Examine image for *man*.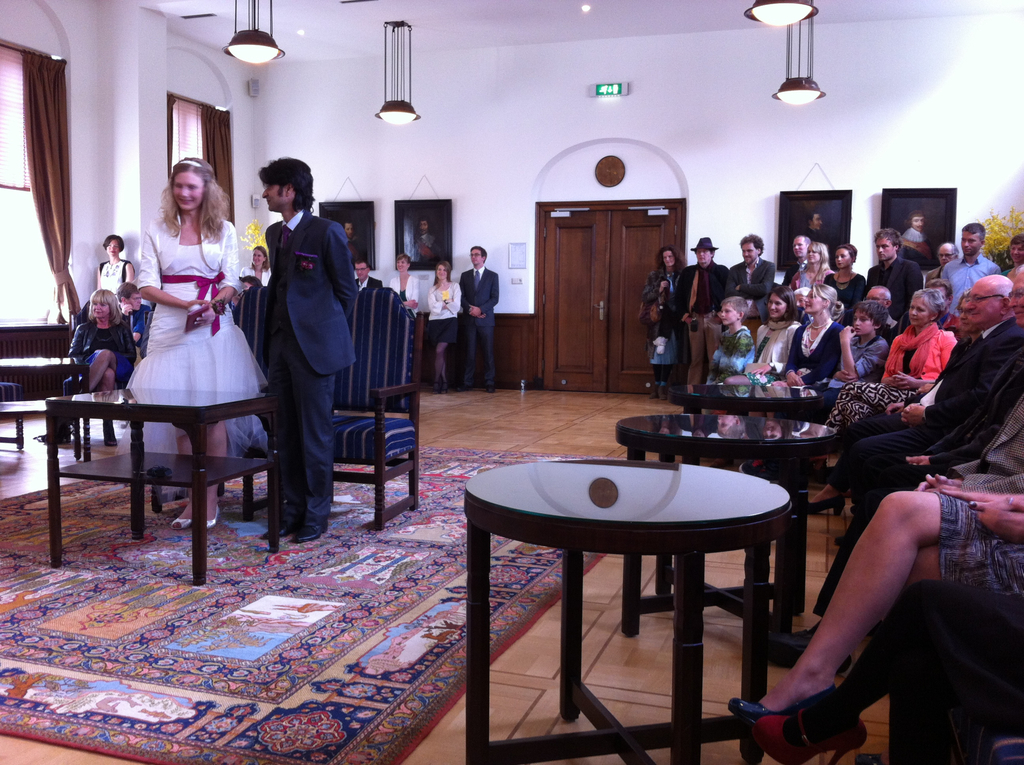
Examination result: [x1=833, y1=266, x2=1023, y2=549].
